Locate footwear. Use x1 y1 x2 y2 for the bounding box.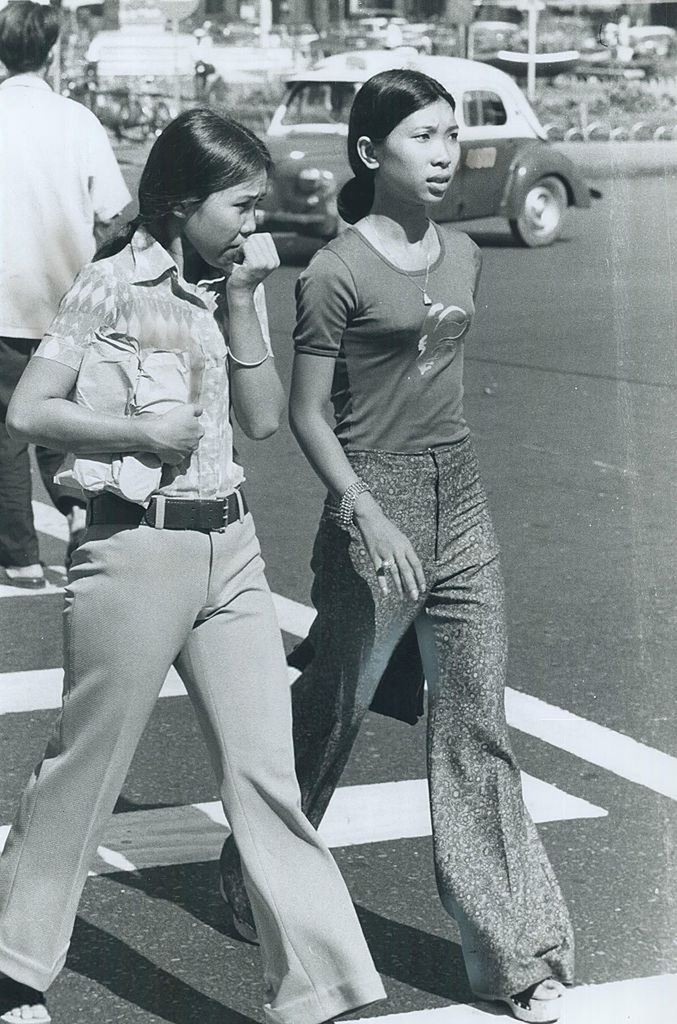
219 874 263 948.
